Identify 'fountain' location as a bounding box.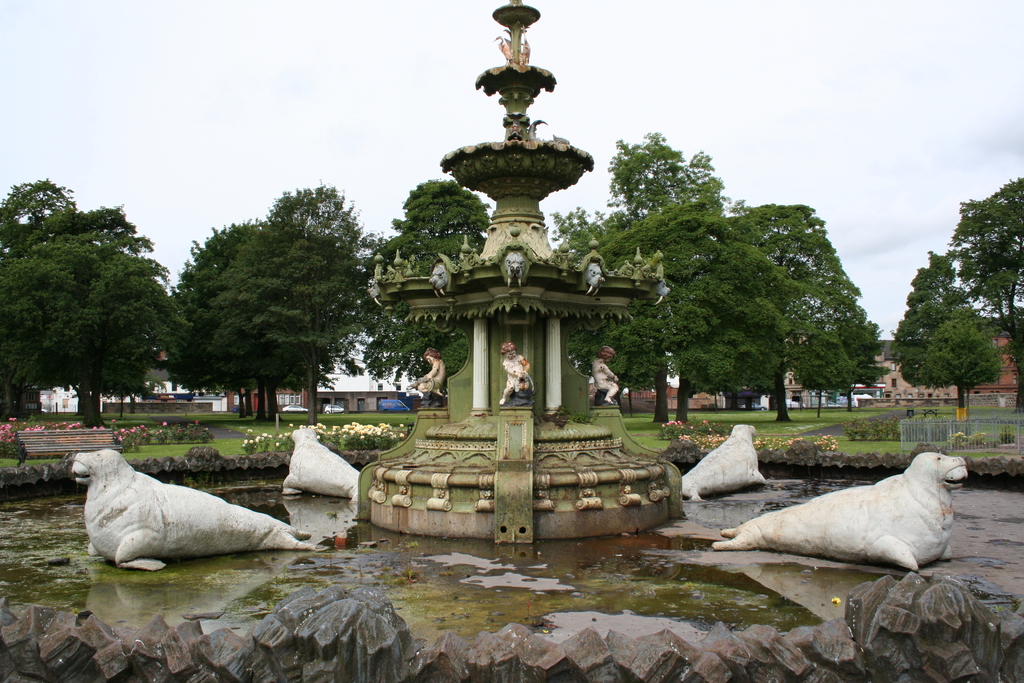
BBox(215, 15, 841, 610).
